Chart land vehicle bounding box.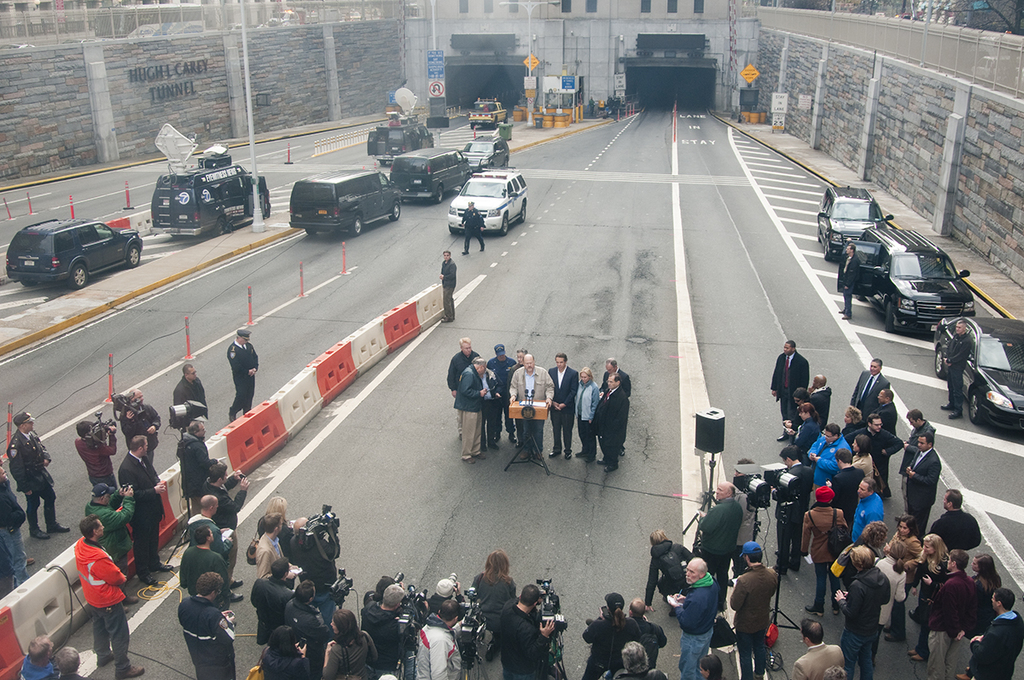
Charted: 467:102:506:125.
